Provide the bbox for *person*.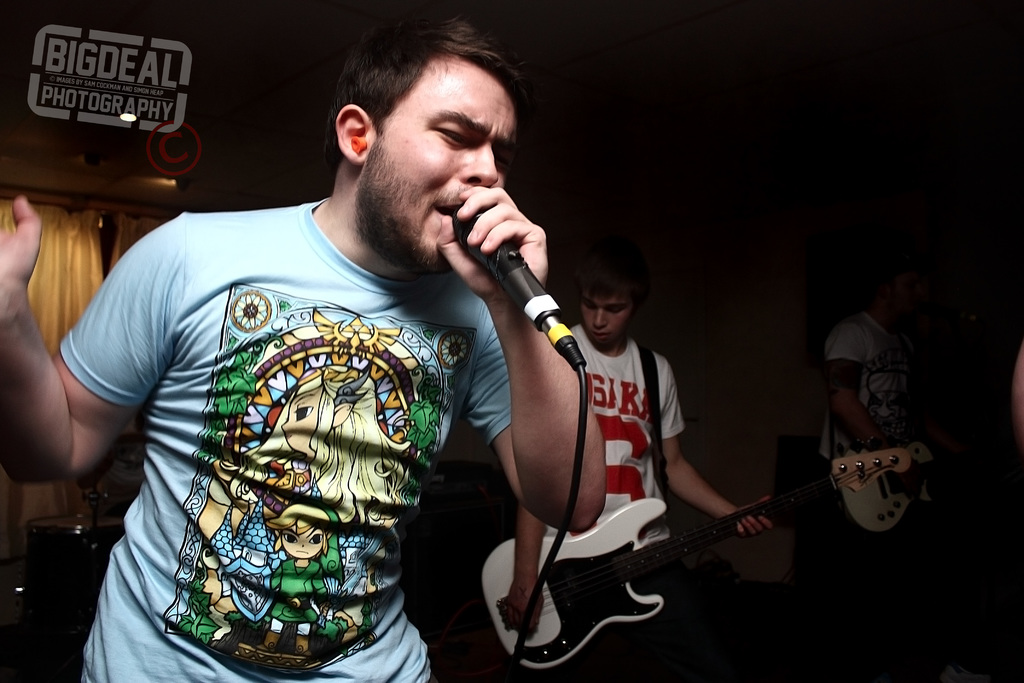
pyautogui.locateOnScreen(487, 264, 755, 677).
